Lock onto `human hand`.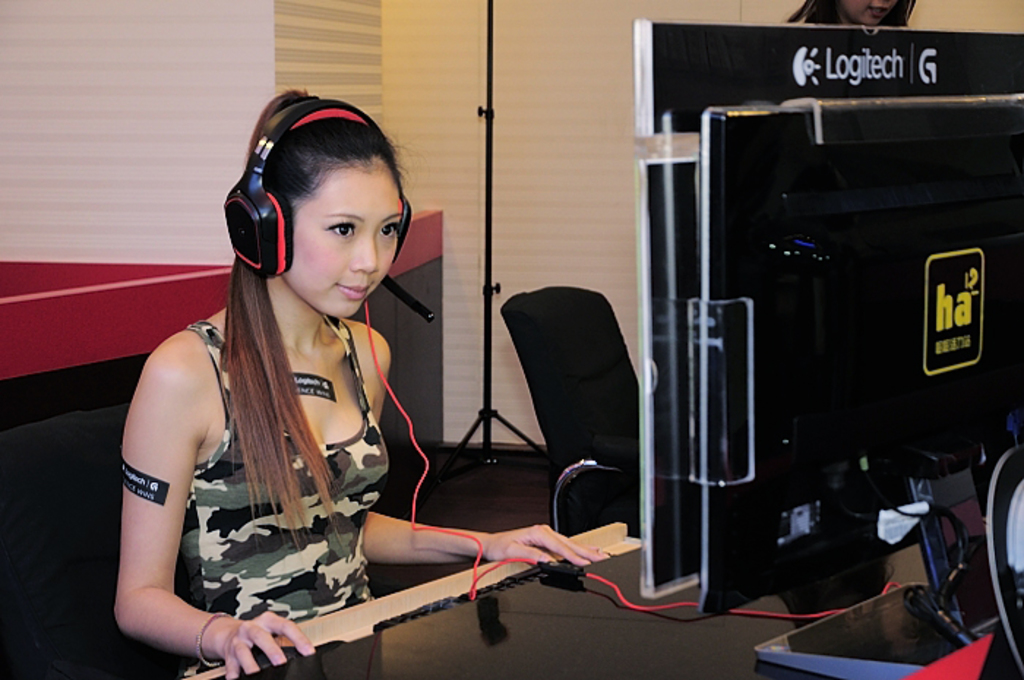
Locked: [x1=196, y1=595, x2=298, y2=671].
